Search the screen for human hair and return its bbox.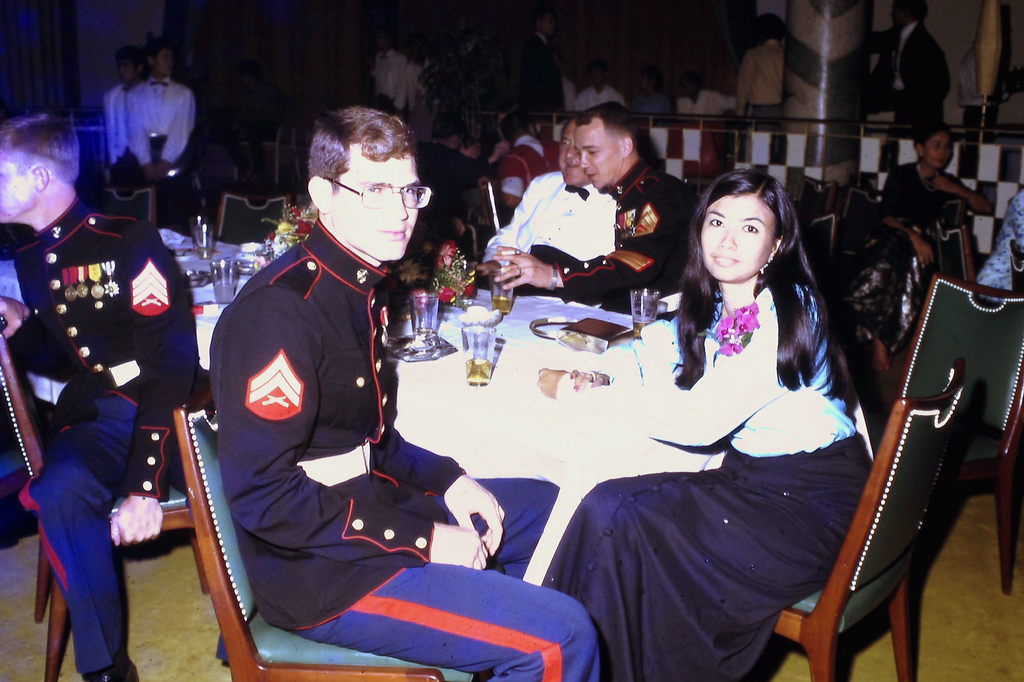
Found: [575, 101, 636, 148].
